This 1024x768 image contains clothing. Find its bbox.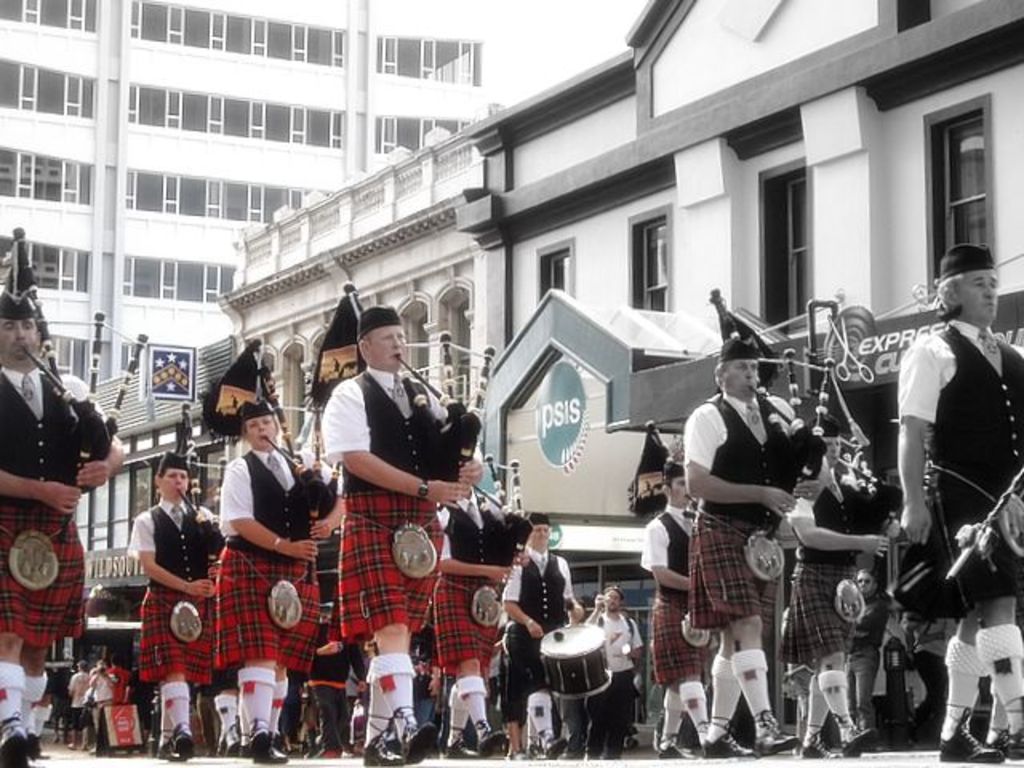
x1=0, y1=365, x2=123, y2=634.
